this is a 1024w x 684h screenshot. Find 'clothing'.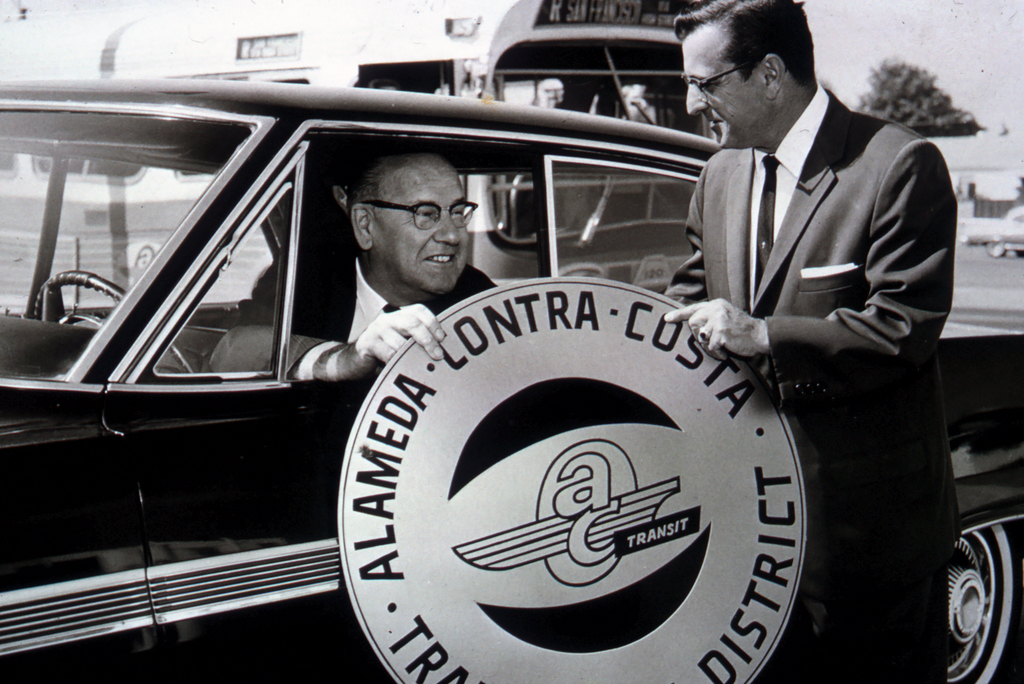
Bounding box: rect(194, 241, 495, 389).
